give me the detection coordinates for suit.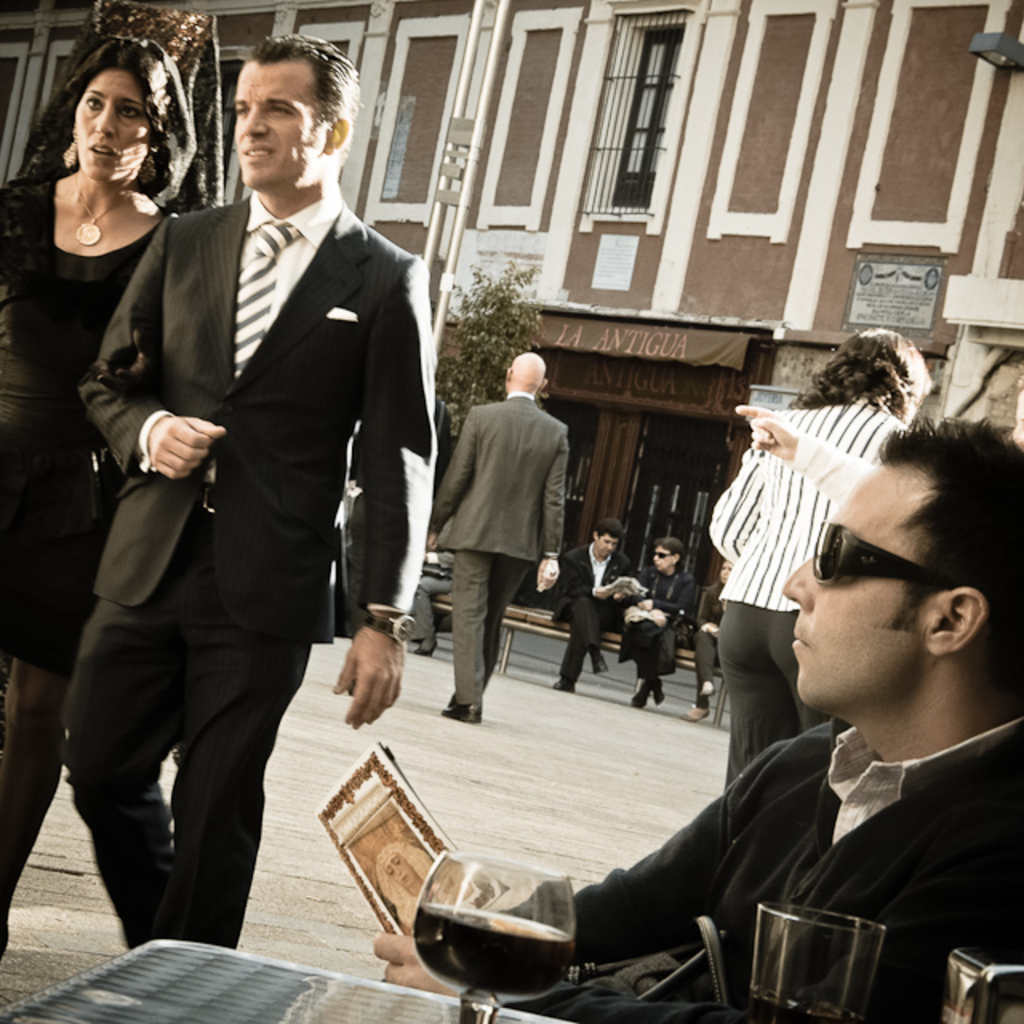
left=429, top=398, right=566, bottom=702.
